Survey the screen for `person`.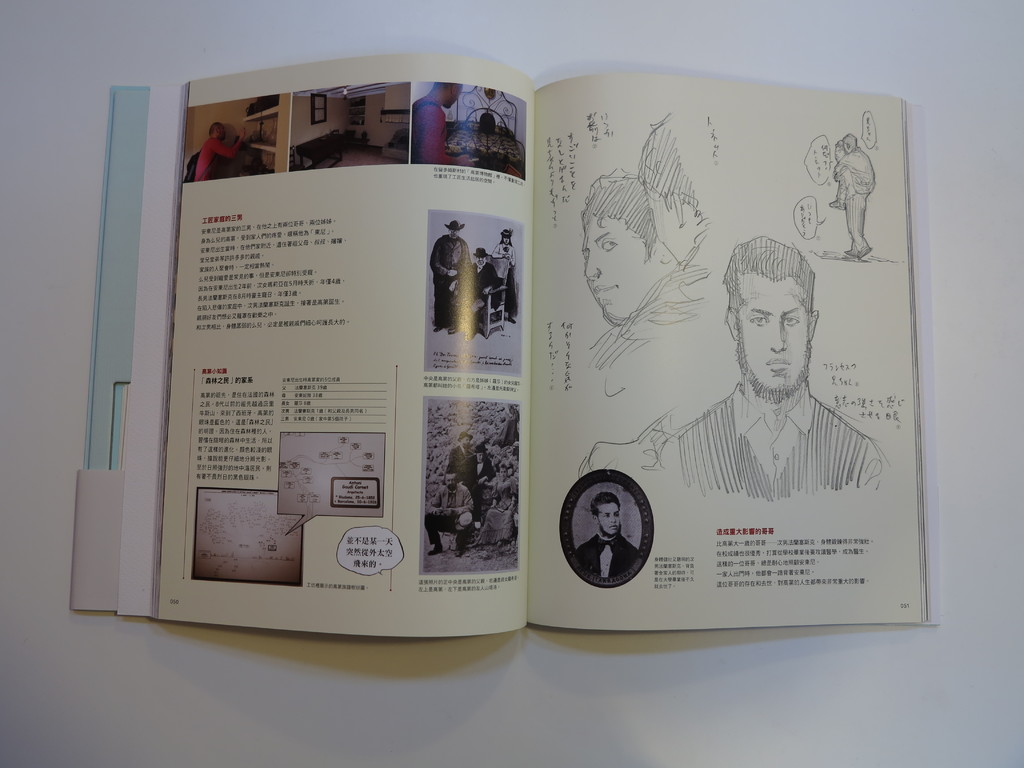
Survey found: select_region(478, 232, 508, 328).
